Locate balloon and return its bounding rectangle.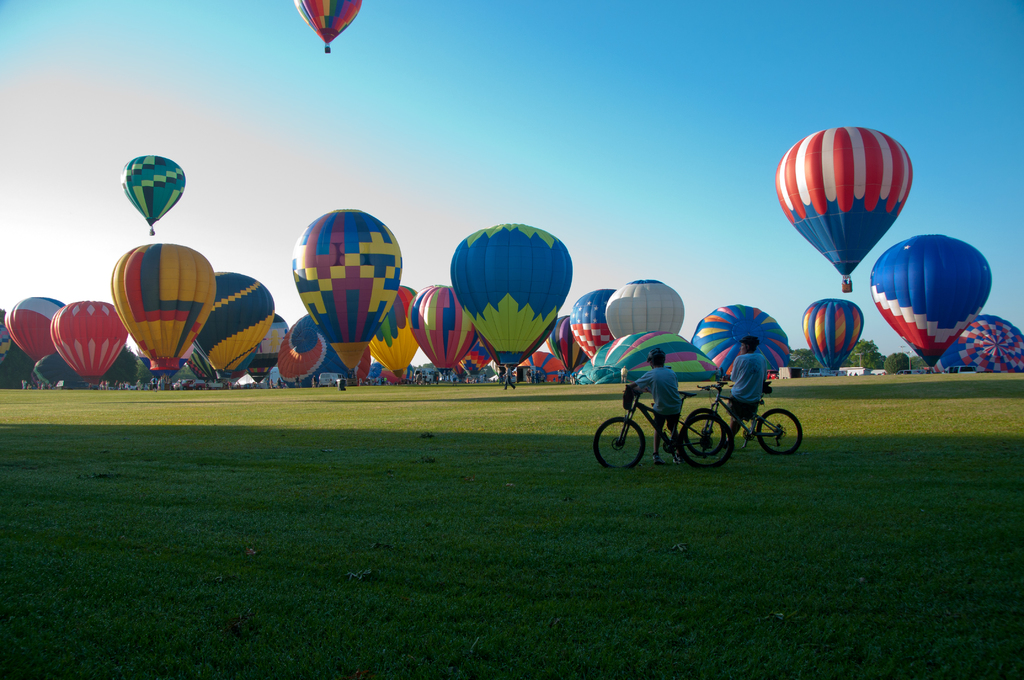
692, 304, 793, 376.
